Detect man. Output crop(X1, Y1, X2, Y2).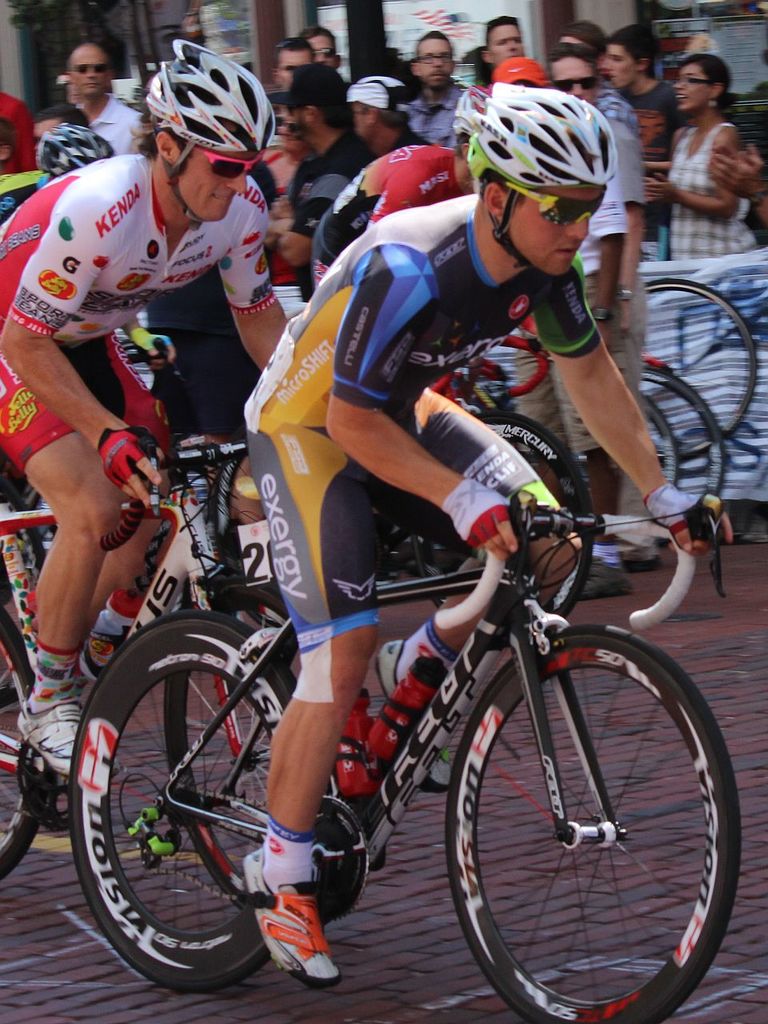
crop(269, 62, 374, 302).
